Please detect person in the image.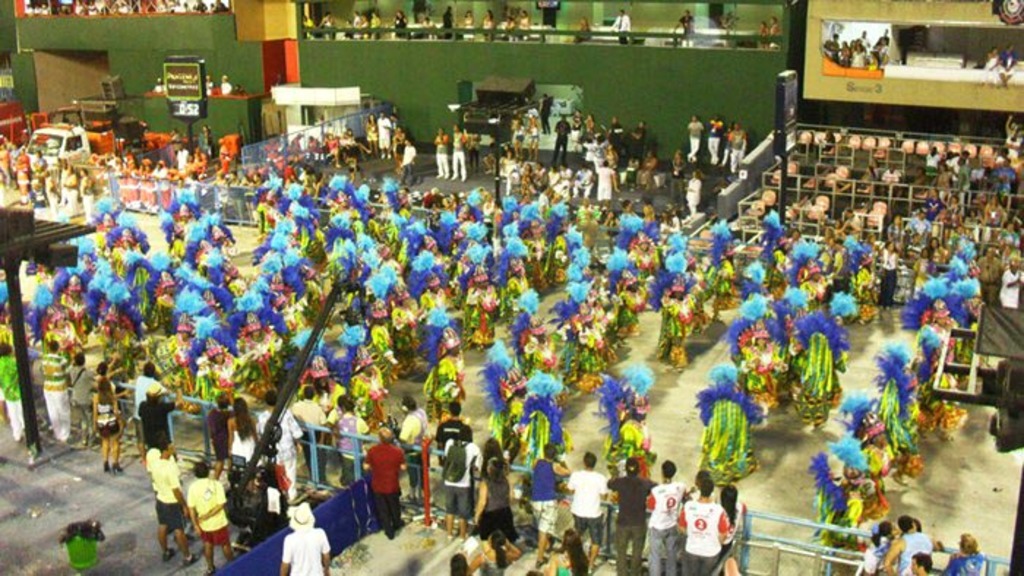
85:364:120:392.
